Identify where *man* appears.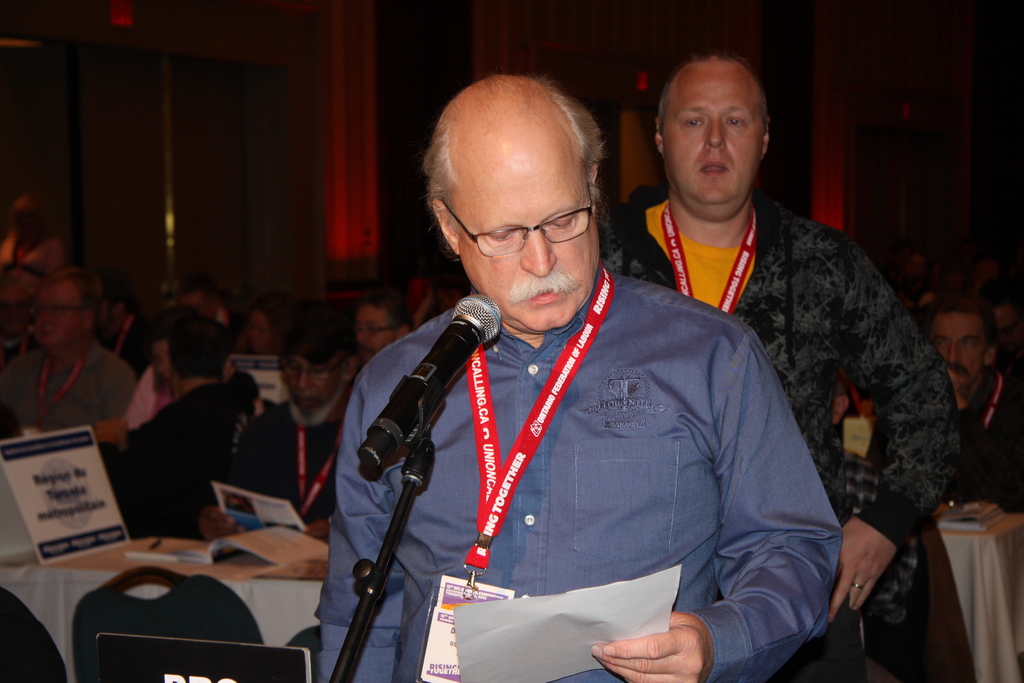
Appears at locate(0, 265, 136, 434).
